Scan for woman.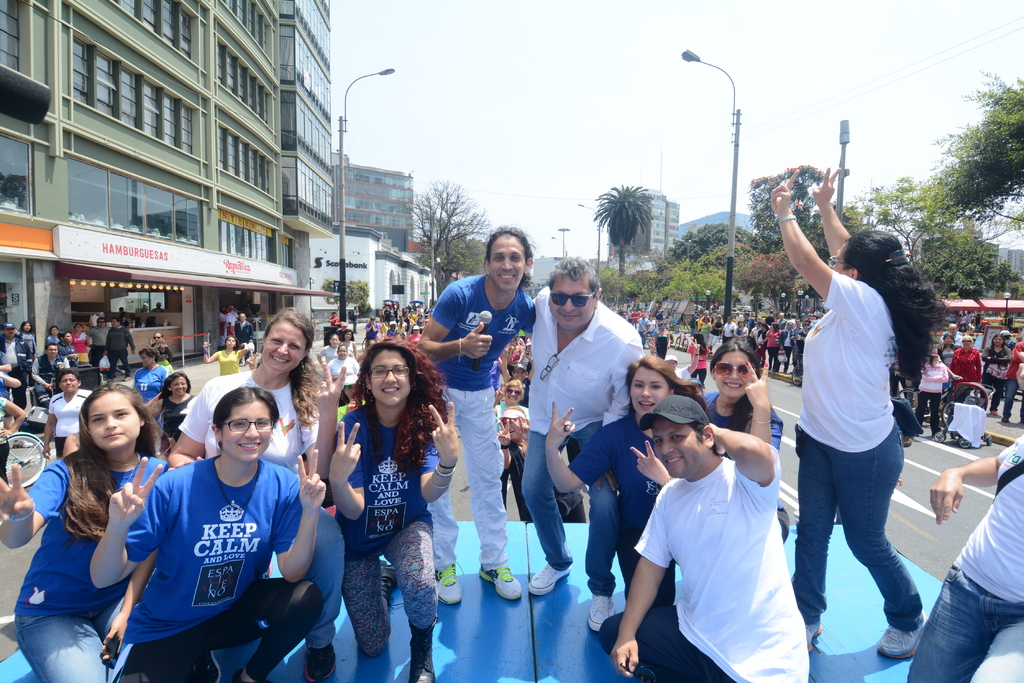
Scan result: (764,324,780,374).
